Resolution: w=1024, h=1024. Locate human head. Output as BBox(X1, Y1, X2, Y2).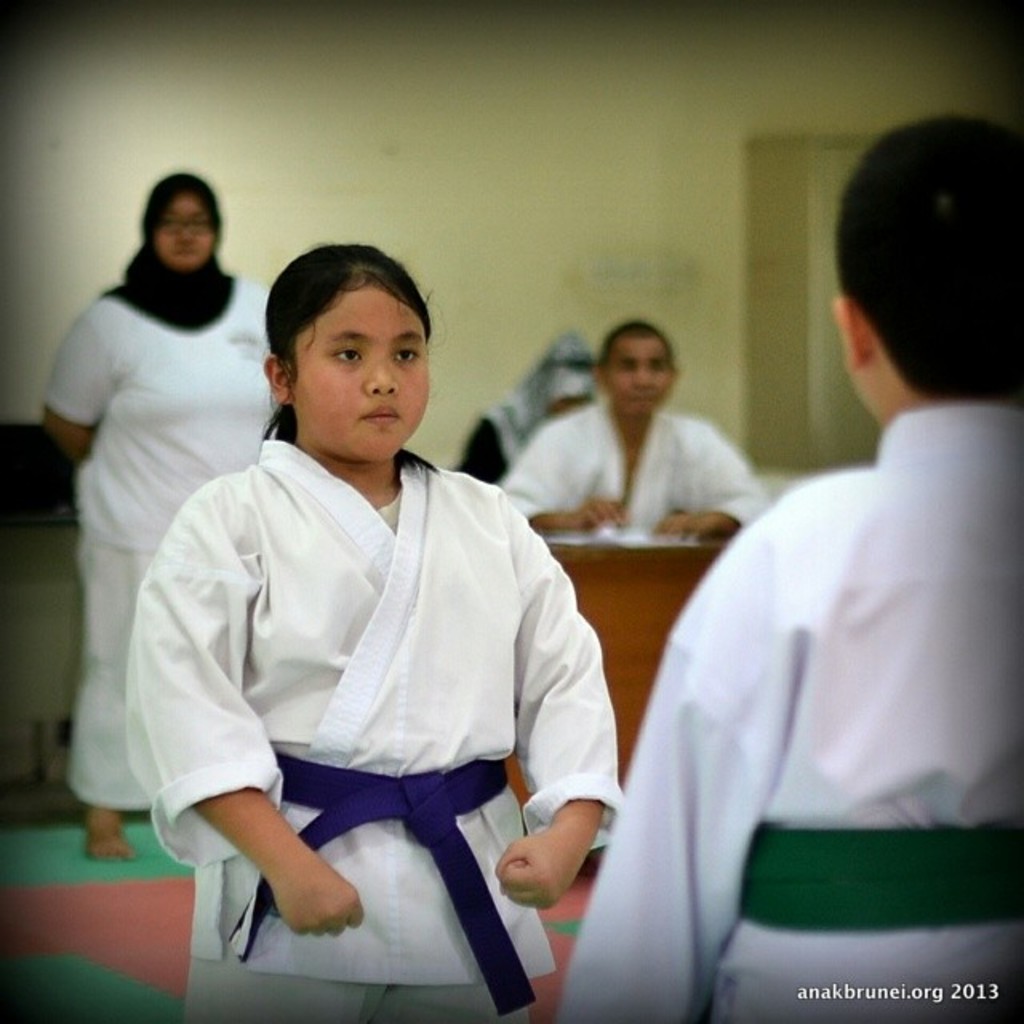
BBox(141, 166, 226, 266).
